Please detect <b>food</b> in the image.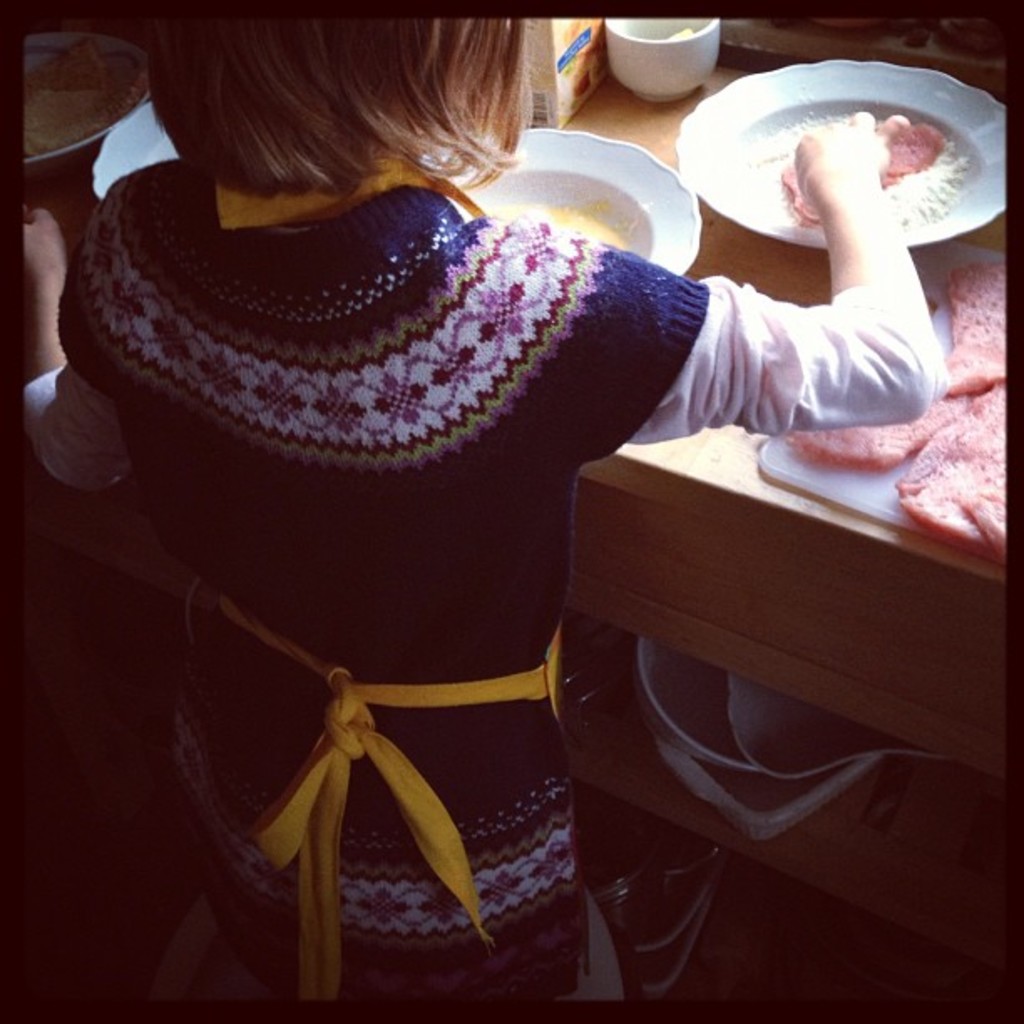
733, 79, 999, 244.
